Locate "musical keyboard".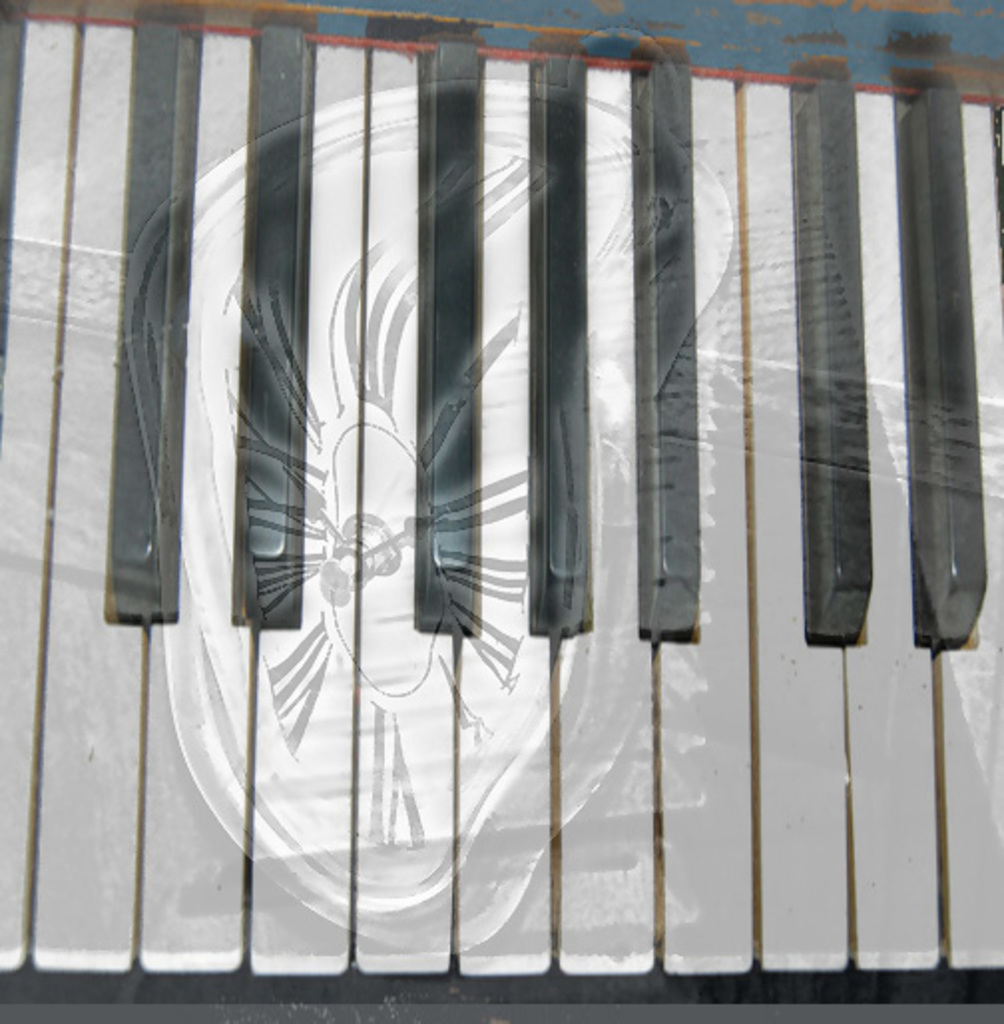
Bounding box: <bbox>0, 8, 1002, 1010</bbox>.
